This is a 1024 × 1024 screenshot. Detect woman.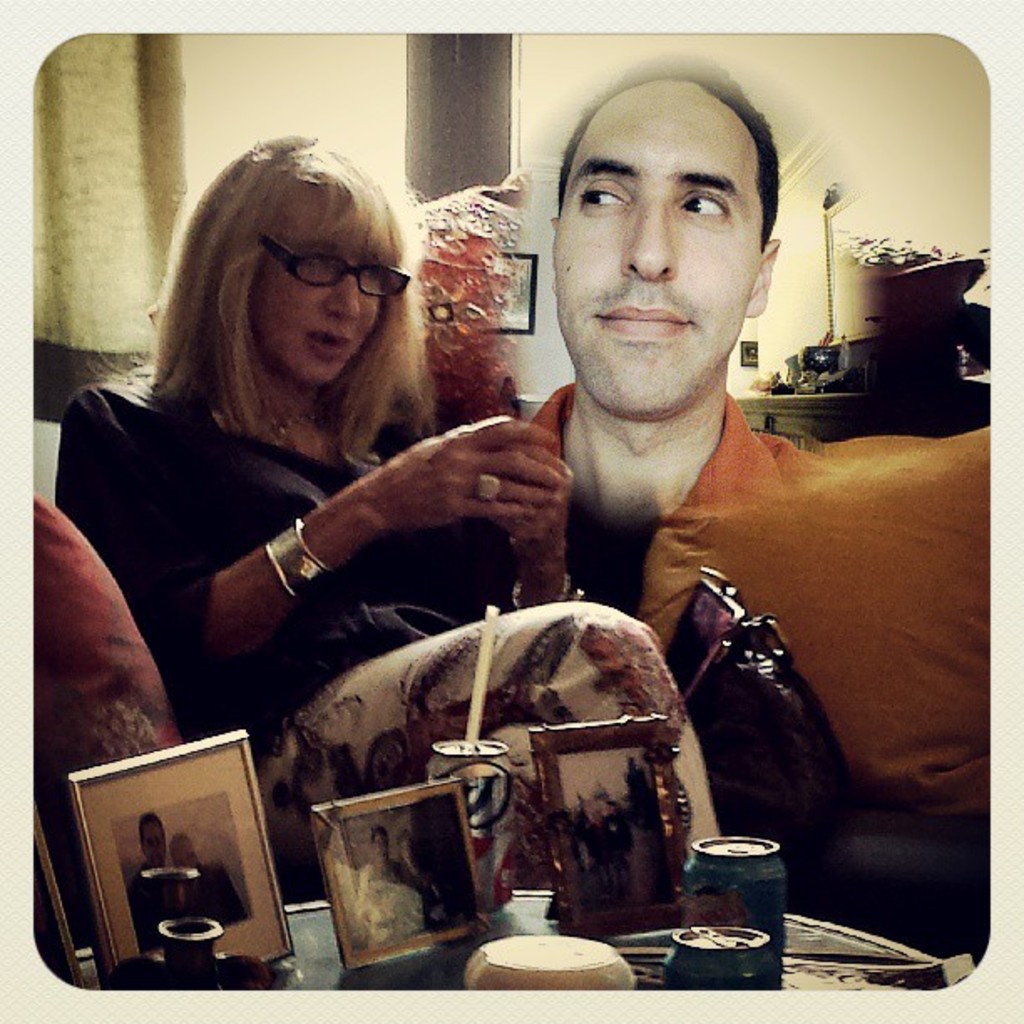
detection(47, 172, 497, 922).
